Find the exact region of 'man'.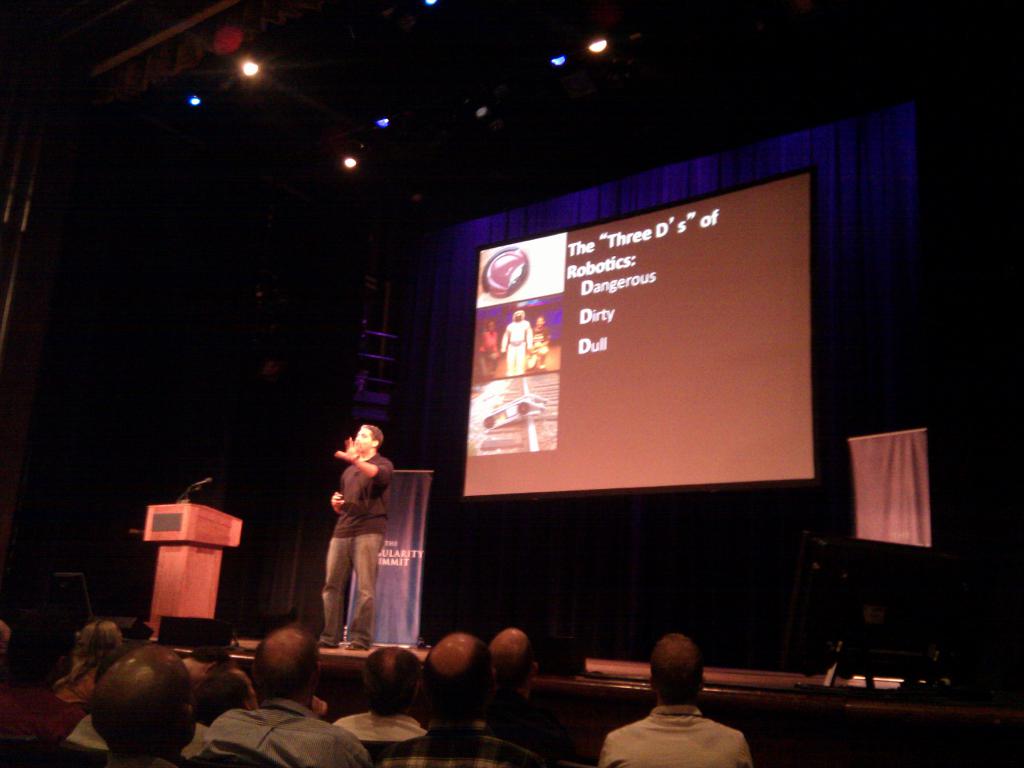
Exact region: l=330, t=643, r=422, b=741.
